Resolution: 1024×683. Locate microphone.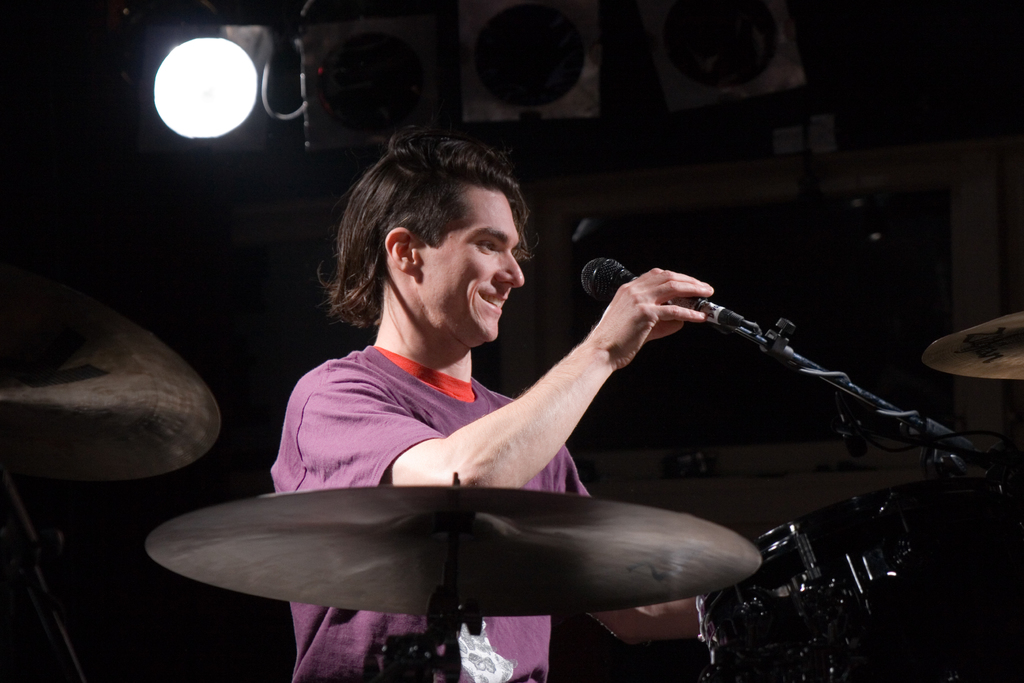
{"x1": 579, "y1": 252, "x2": 761, "y2": 329}.
